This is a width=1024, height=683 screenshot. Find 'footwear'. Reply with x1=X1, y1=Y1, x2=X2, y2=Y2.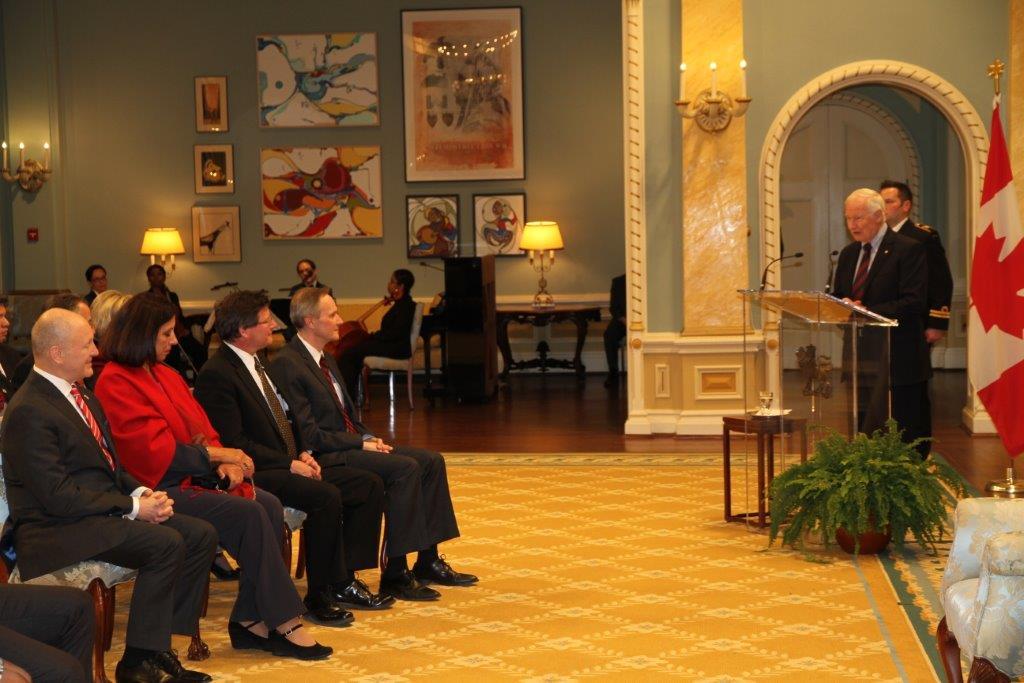
x1=266, y1=622, x2=334, y2=663.
